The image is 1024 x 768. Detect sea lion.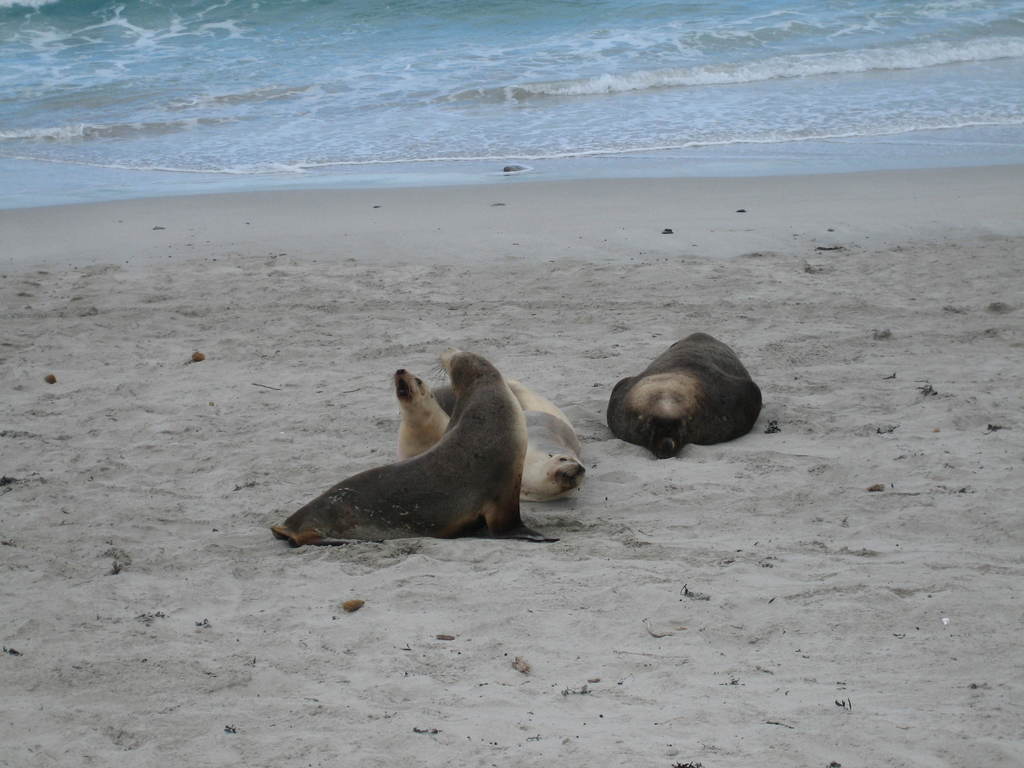
Detection: 398/372/458/457.
